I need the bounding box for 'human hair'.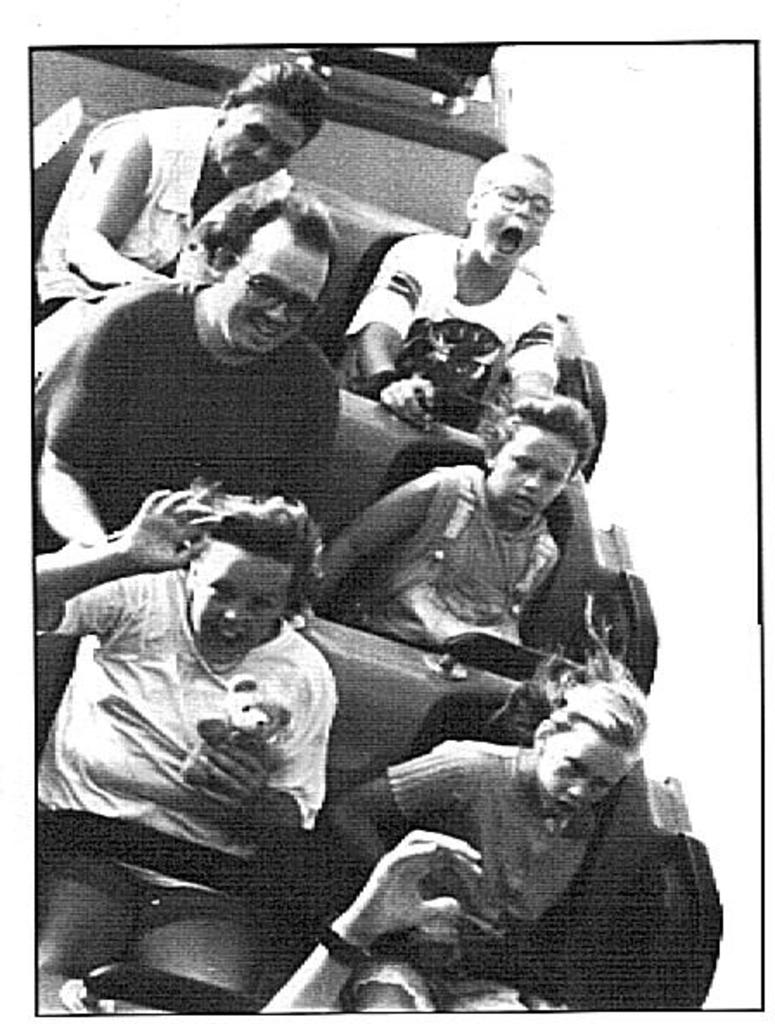
Here it is: 493/398/595/486.
